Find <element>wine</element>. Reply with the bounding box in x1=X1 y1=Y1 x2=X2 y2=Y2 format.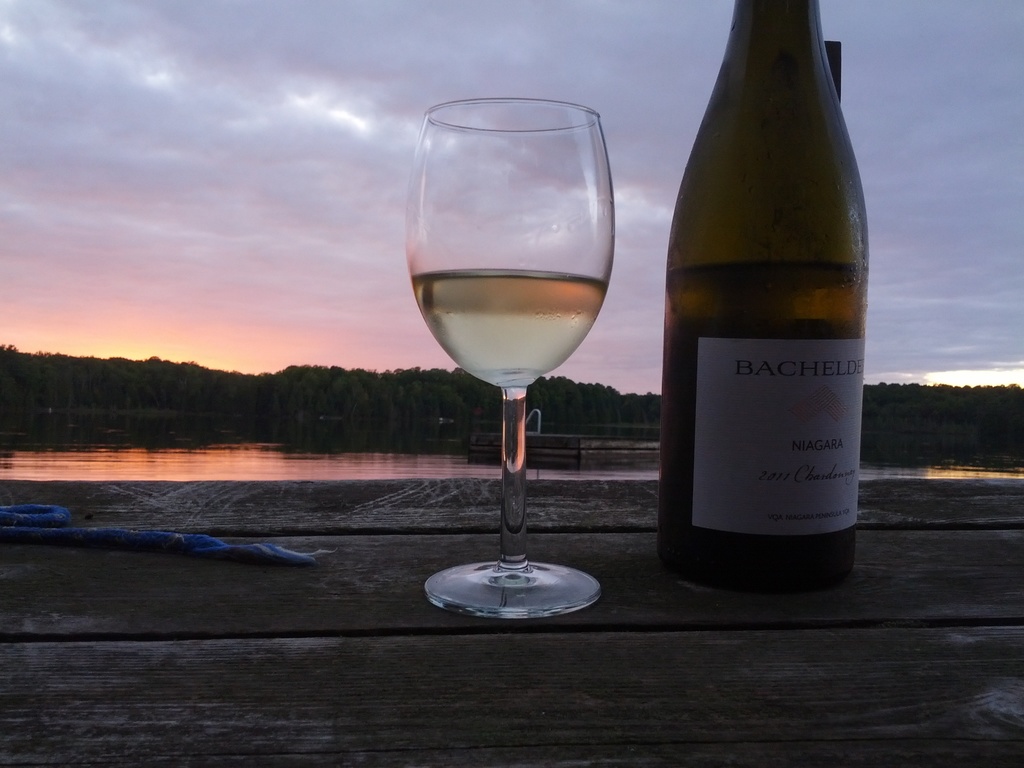
x1=404 y1=267 x2=605 y2=387.
